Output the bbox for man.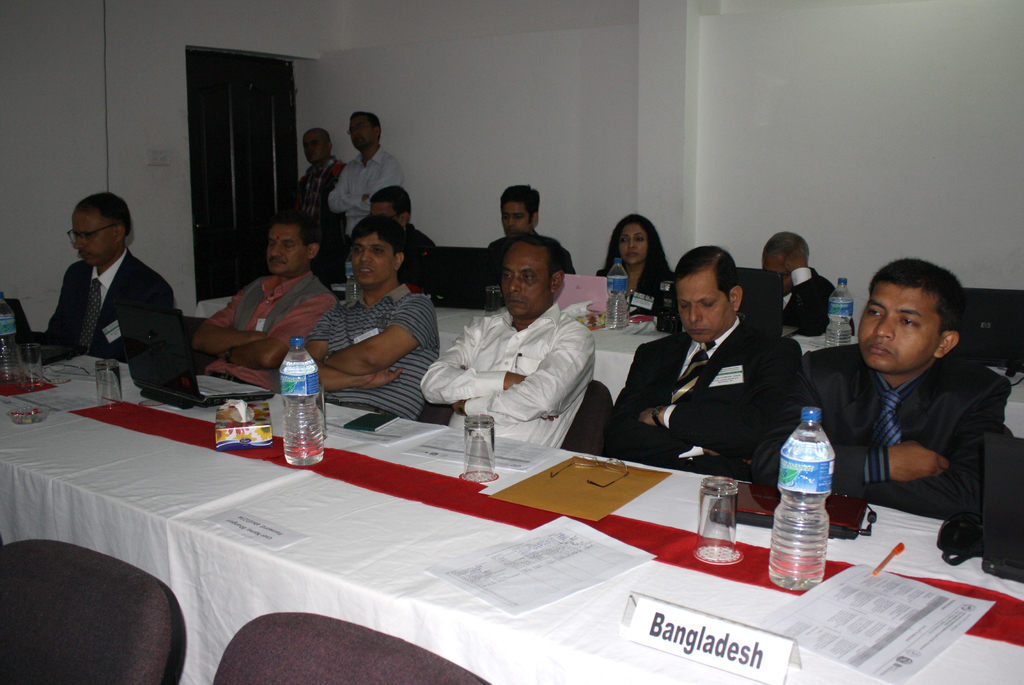
left=488, top=181, right=540, bottom=250.
